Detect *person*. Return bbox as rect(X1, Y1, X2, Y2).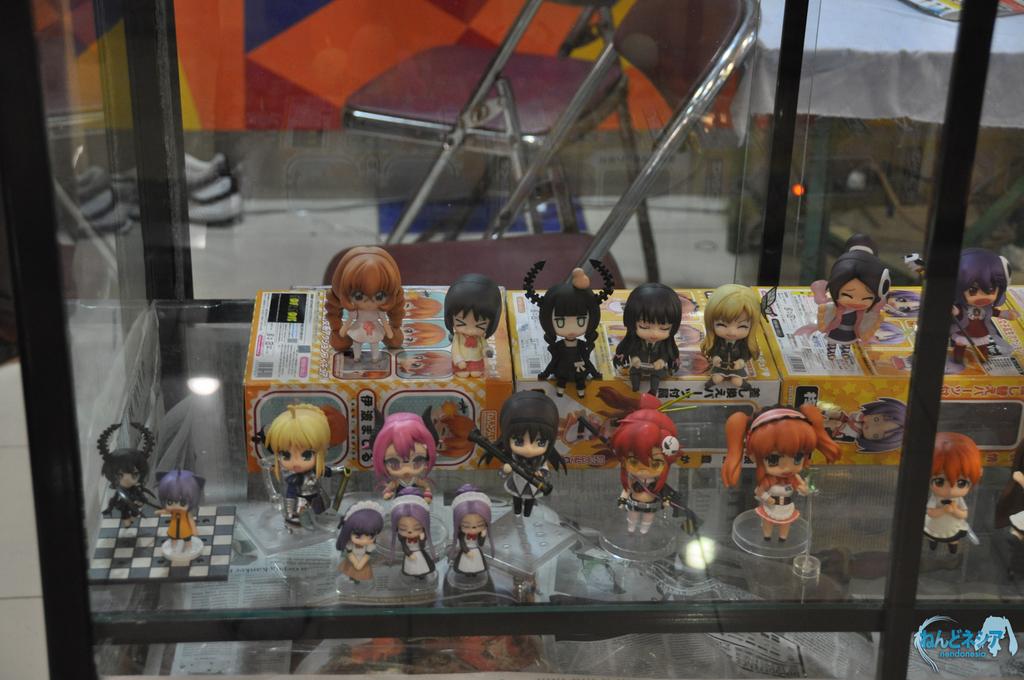
rect(485, 395, 556, 510).
